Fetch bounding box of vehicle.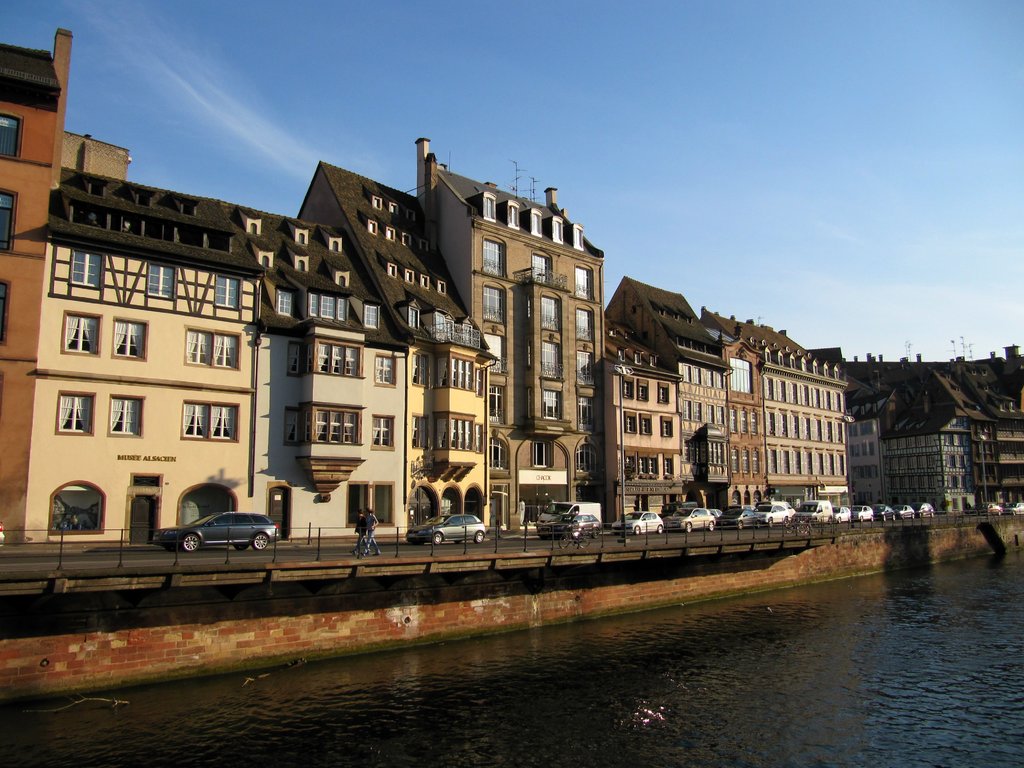
Bbox: rect(1006, 499, 1023, 516).
